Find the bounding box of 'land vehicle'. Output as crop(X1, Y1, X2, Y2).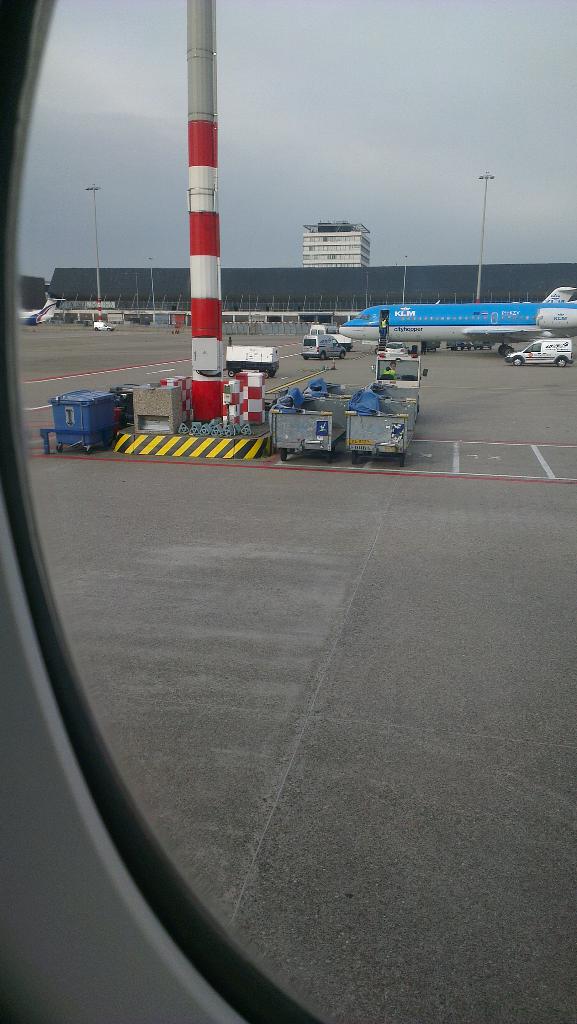
crop(388, 342, 402, 351).
